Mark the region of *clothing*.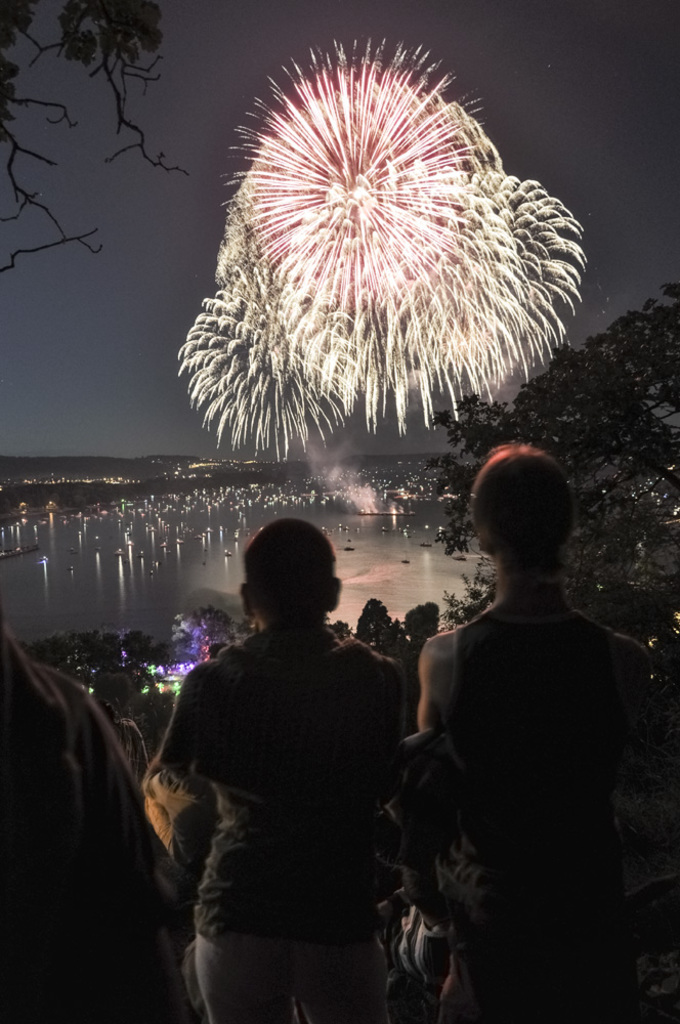
Region: pyautogui.locateOnScreen(0, 657, 164, 1023).
